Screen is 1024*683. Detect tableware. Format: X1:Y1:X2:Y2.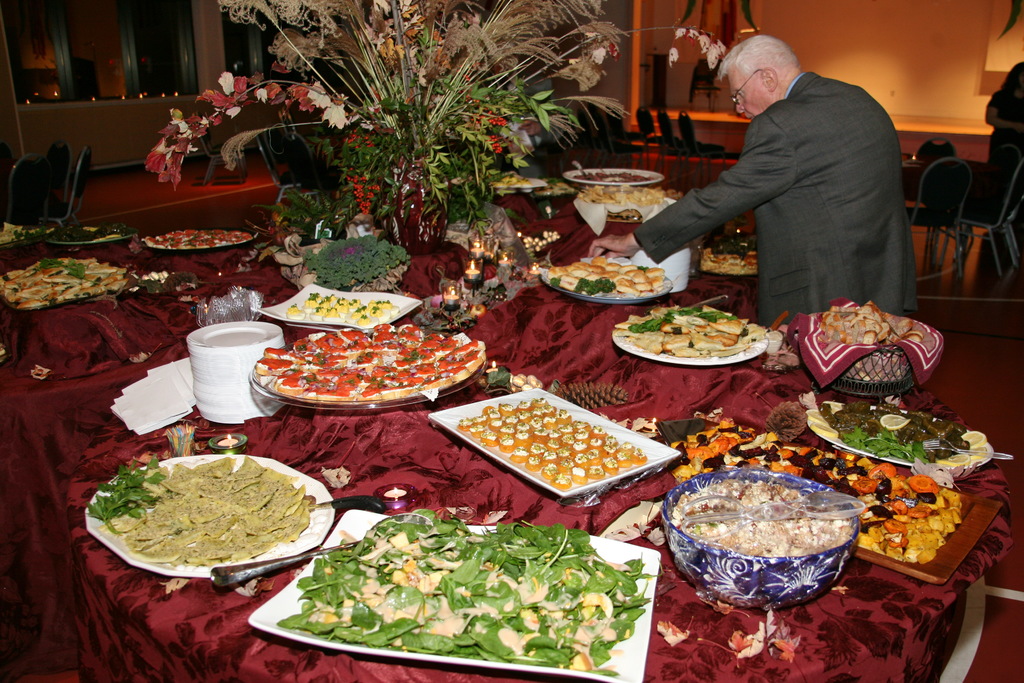
725:431:982:589.
